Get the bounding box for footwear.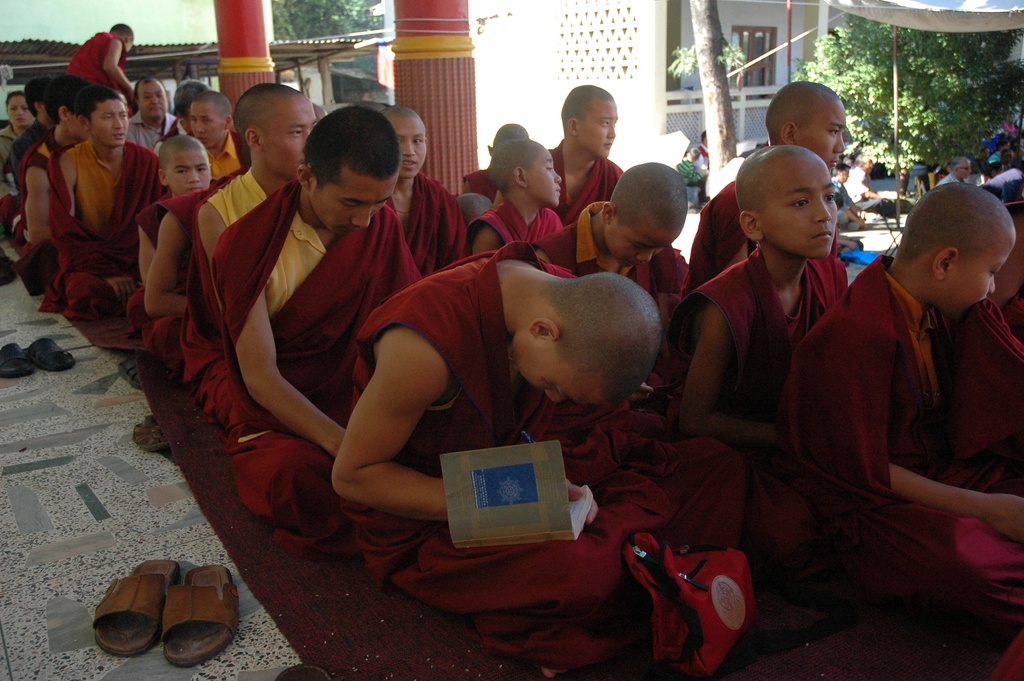
Rect(131, 415, 165, 449).
